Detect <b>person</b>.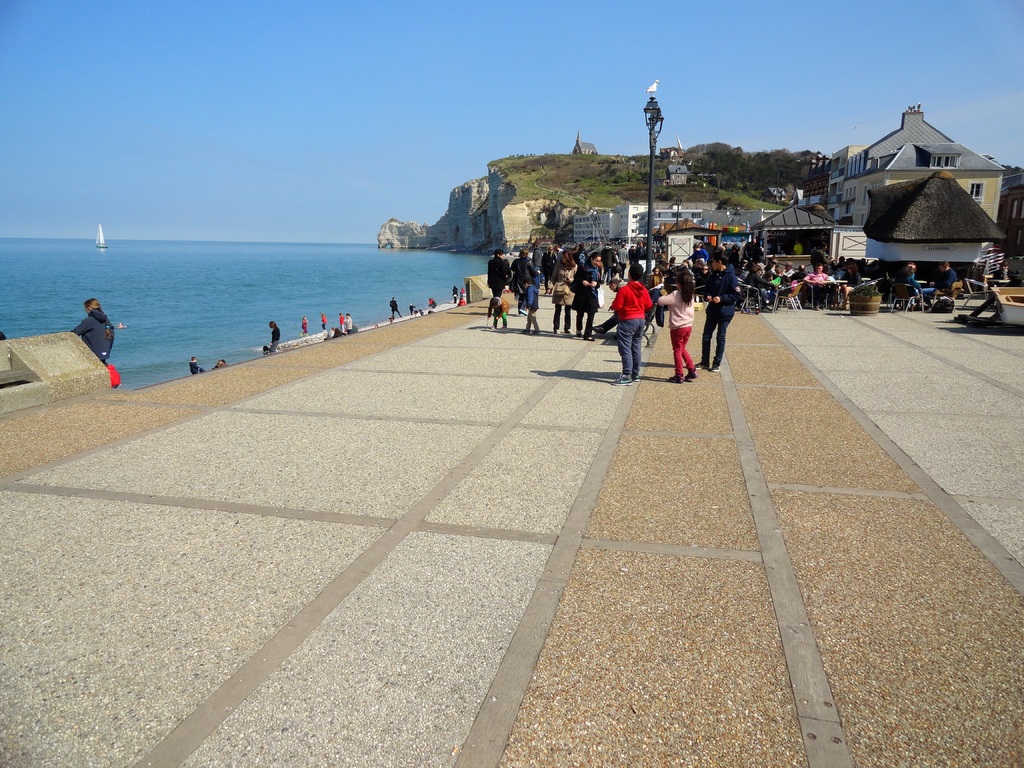
Detected at {"left": 703, "top": 240, "right": 747, "bottom": 372}.
